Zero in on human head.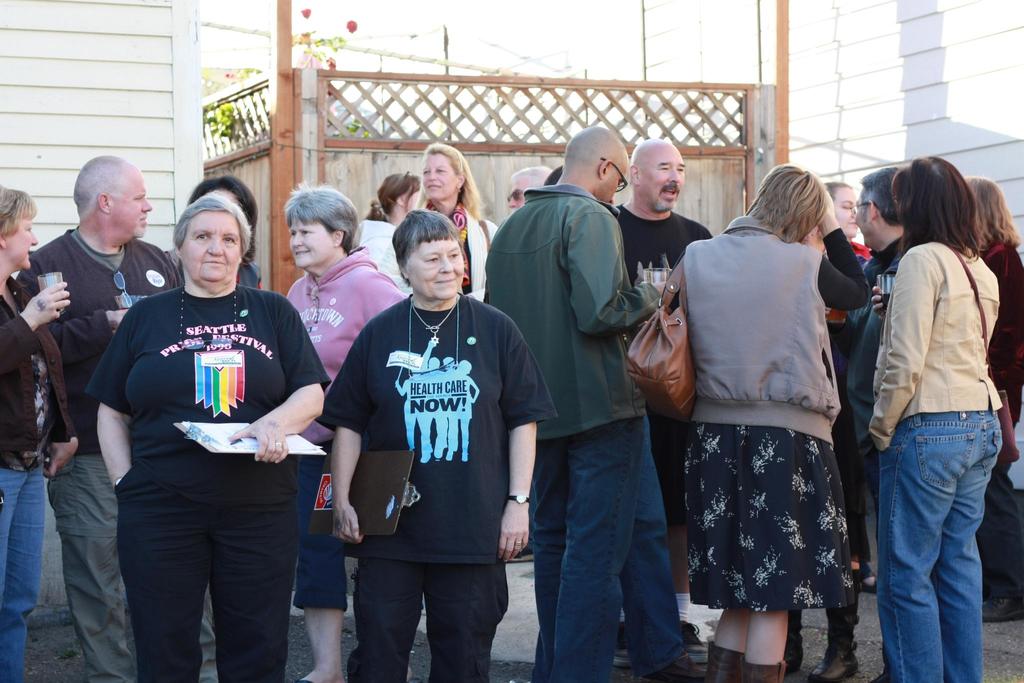
Zeroed in: locate(283, 186, 360, 270).
